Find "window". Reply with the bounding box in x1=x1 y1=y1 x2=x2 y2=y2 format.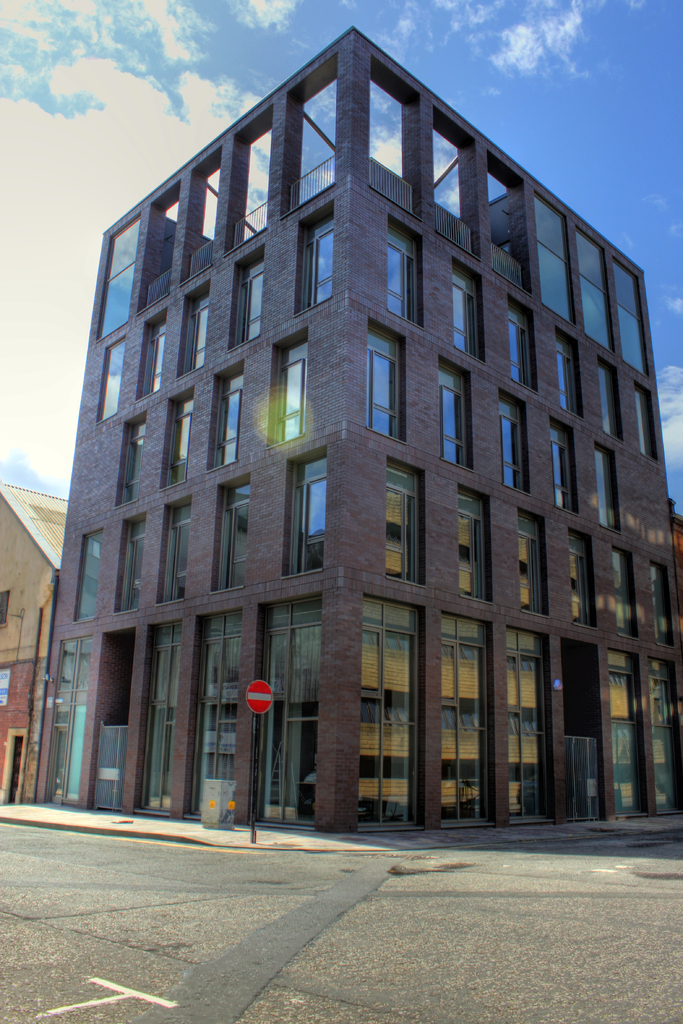
x1=176 y1=277 x2=208 y2=380.
